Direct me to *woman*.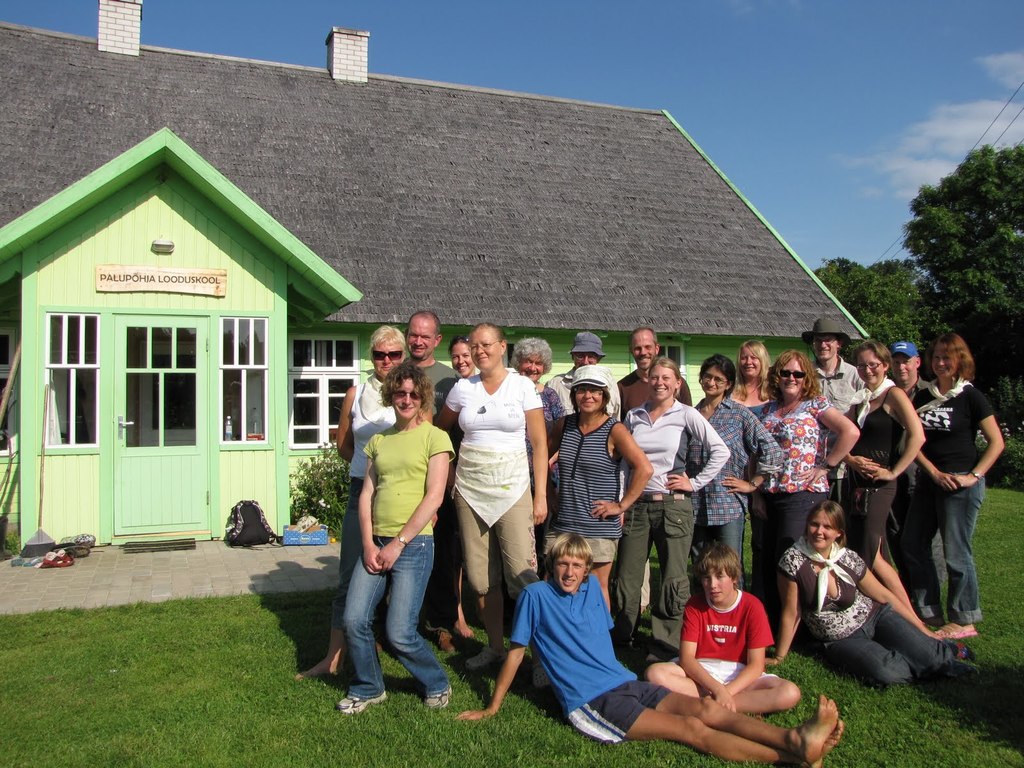
Direction: detection(340, 359, 456, 714).
